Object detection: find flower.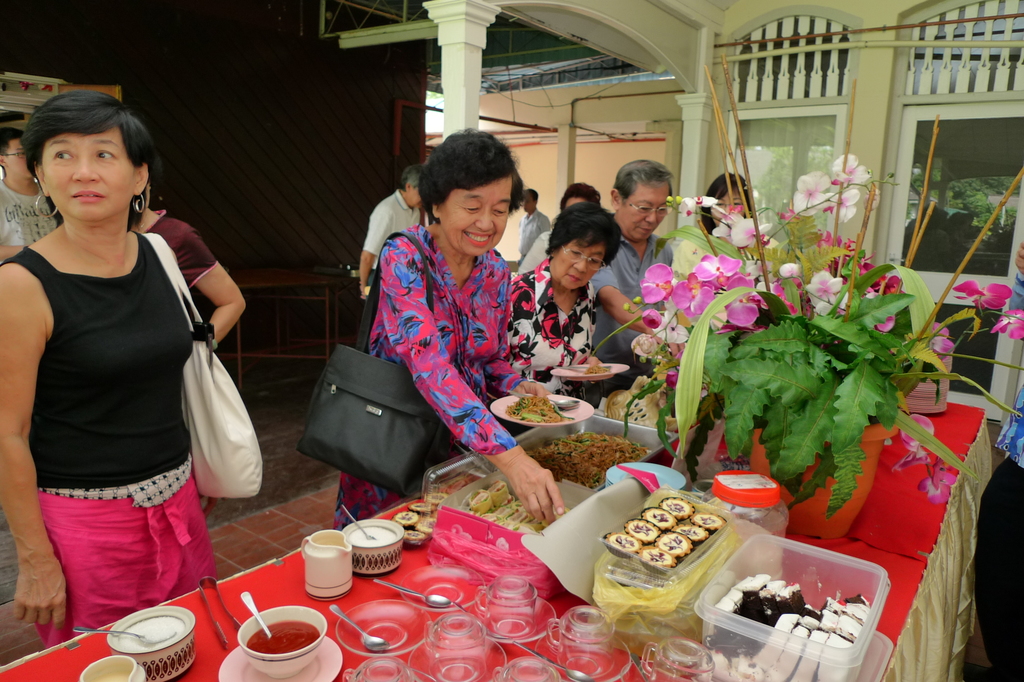
region(708, 209, 742, 240).
